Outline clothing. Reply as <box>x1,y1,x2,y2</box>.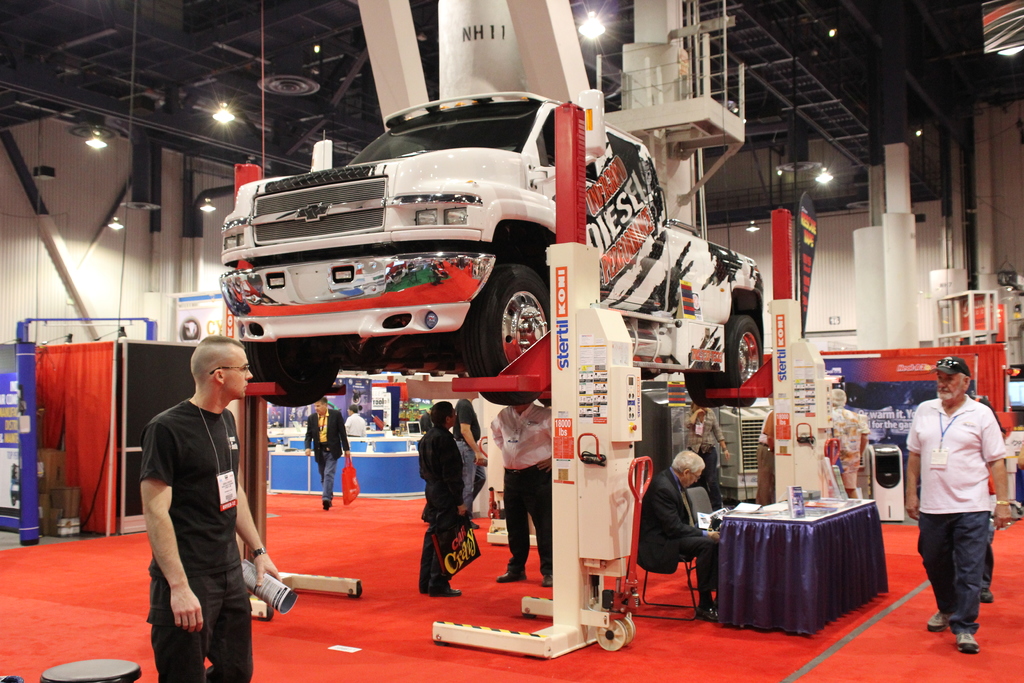
<box>831,409,869,495</box>.
